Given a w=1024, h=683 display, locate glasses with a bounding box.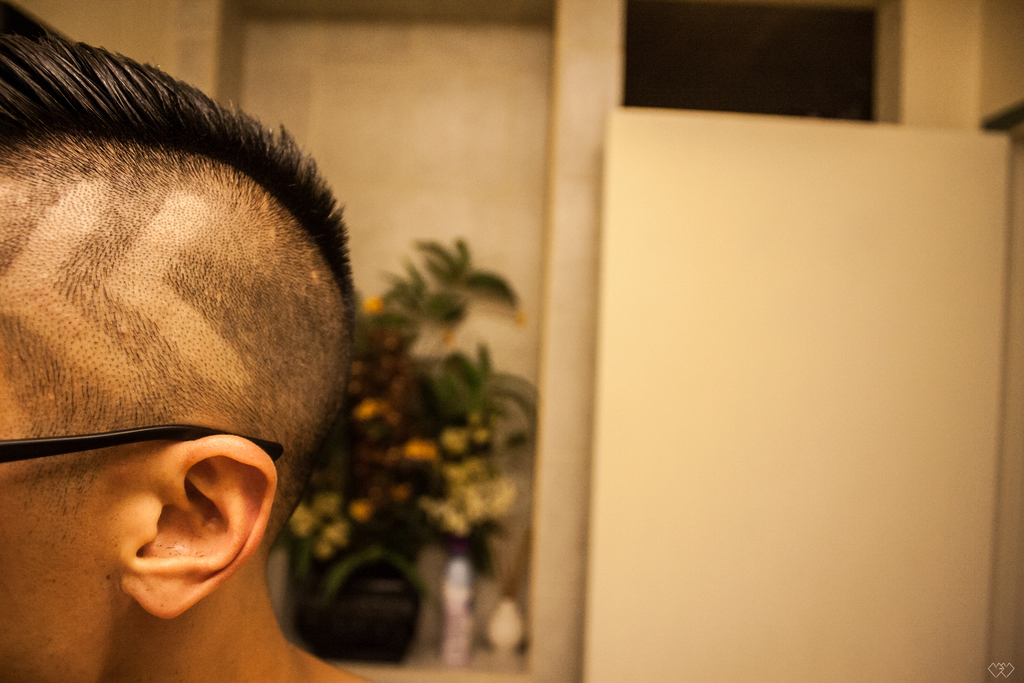
Located: bbox=[0, 438, 302, 471].
